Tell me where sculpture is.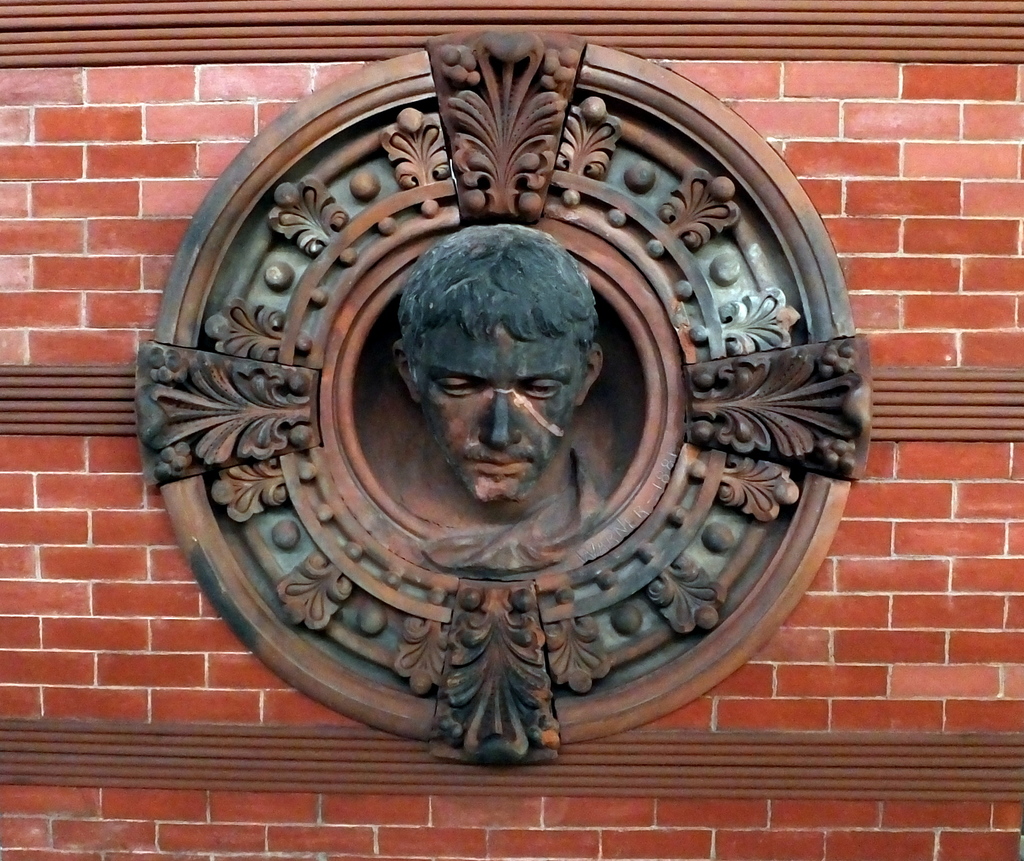
sculpture is at [left=139, top=167, right=849, bottom=787].
